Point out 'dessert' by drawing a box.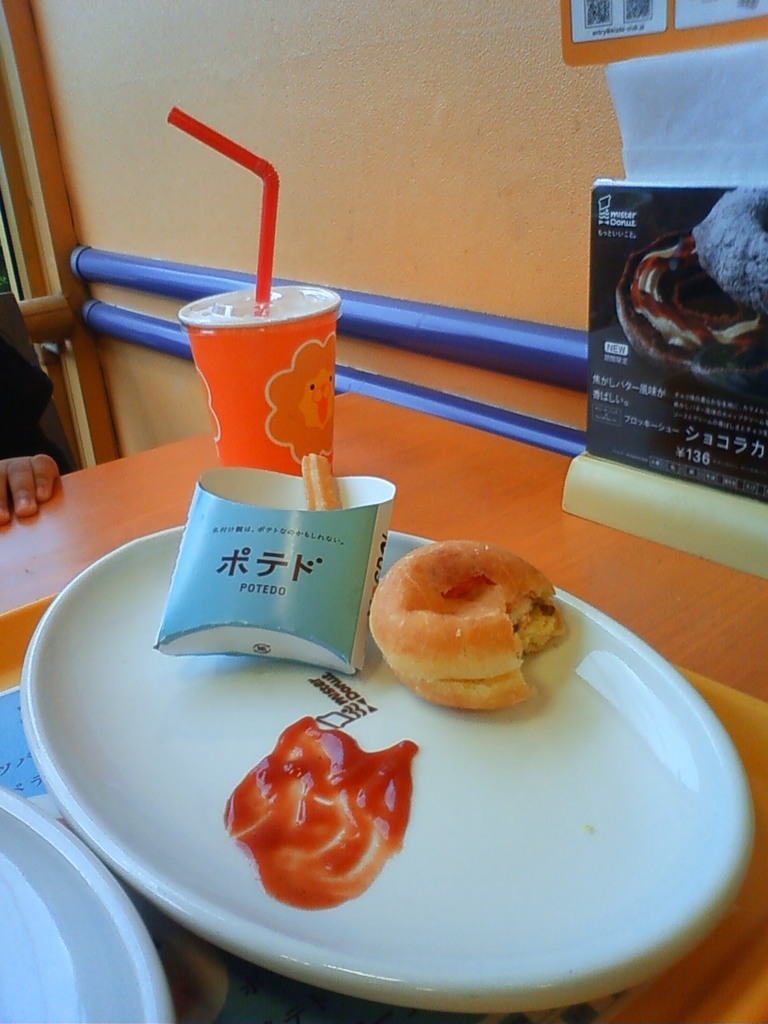
detection(365, 557, 553, 724).
